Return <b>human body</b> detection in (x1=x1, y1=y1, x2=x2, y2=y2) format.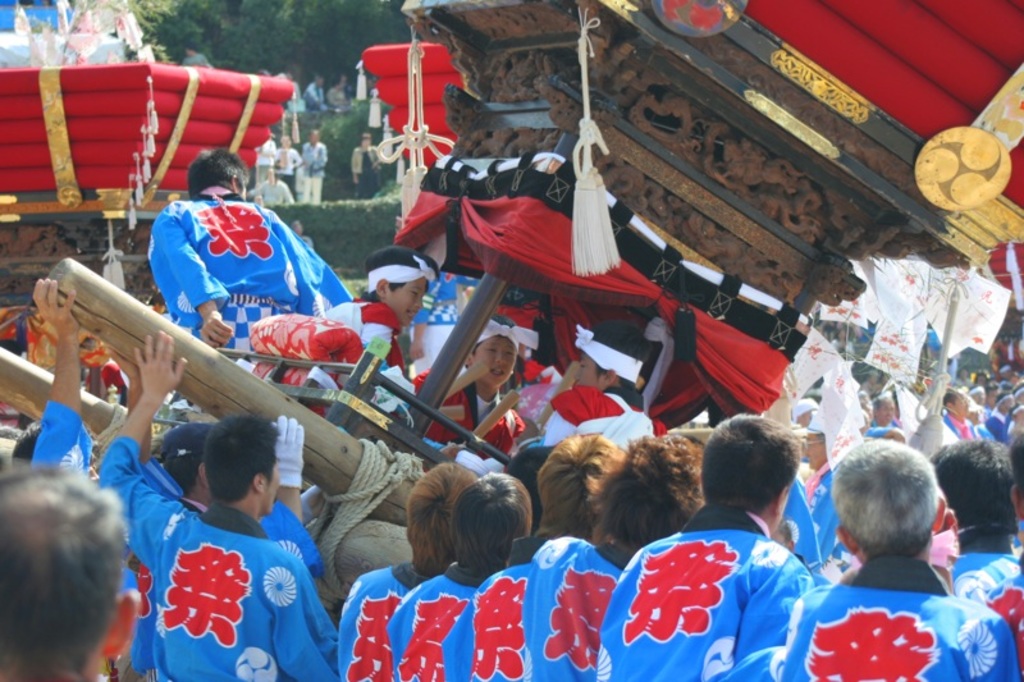
(x1=541, y1=389, x2=657, y2=447).
